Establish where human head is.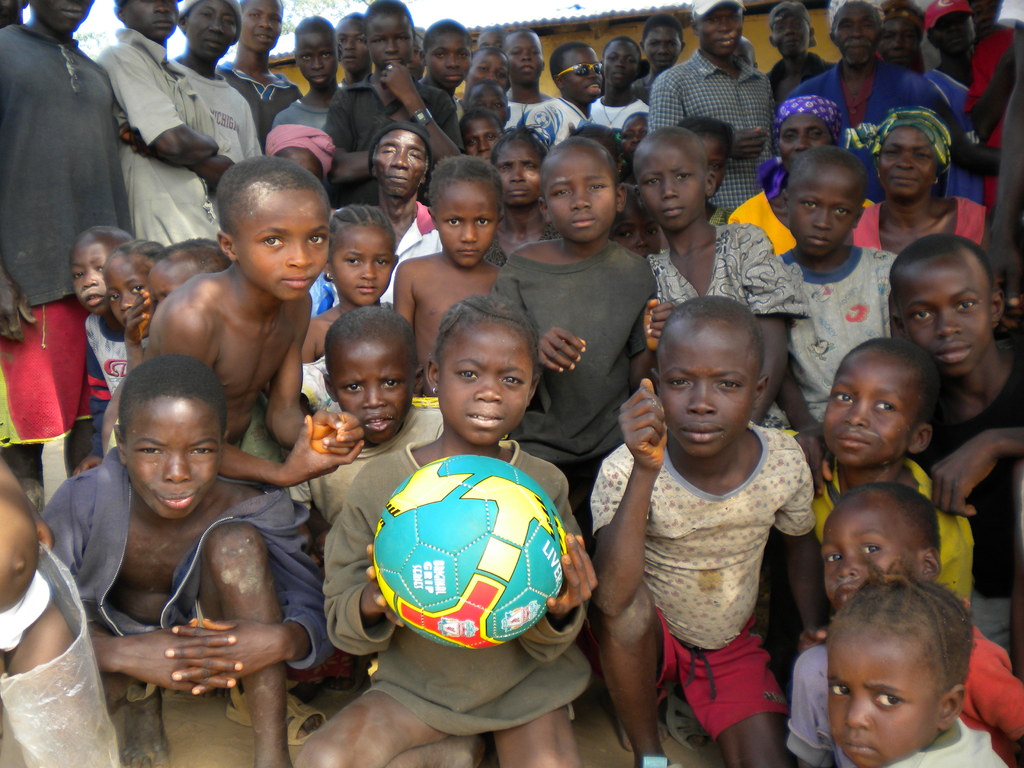
Established at select_region(366, 124, 431, 204).
